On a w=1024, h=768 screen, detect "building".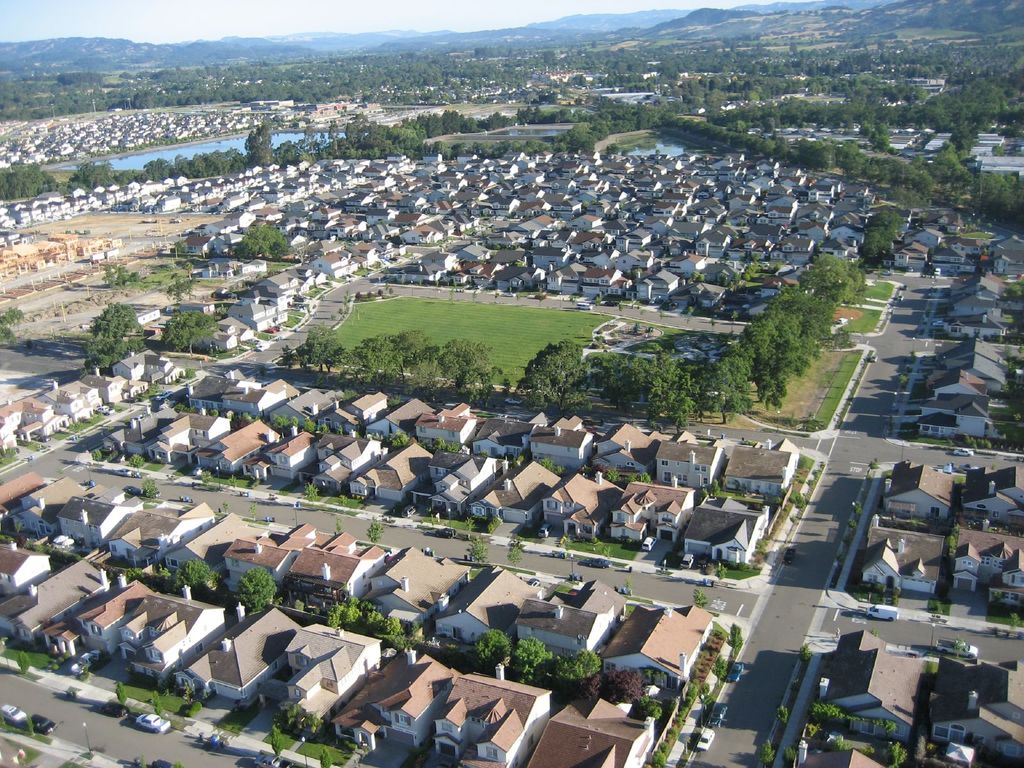
436, 669, 546, 765.
